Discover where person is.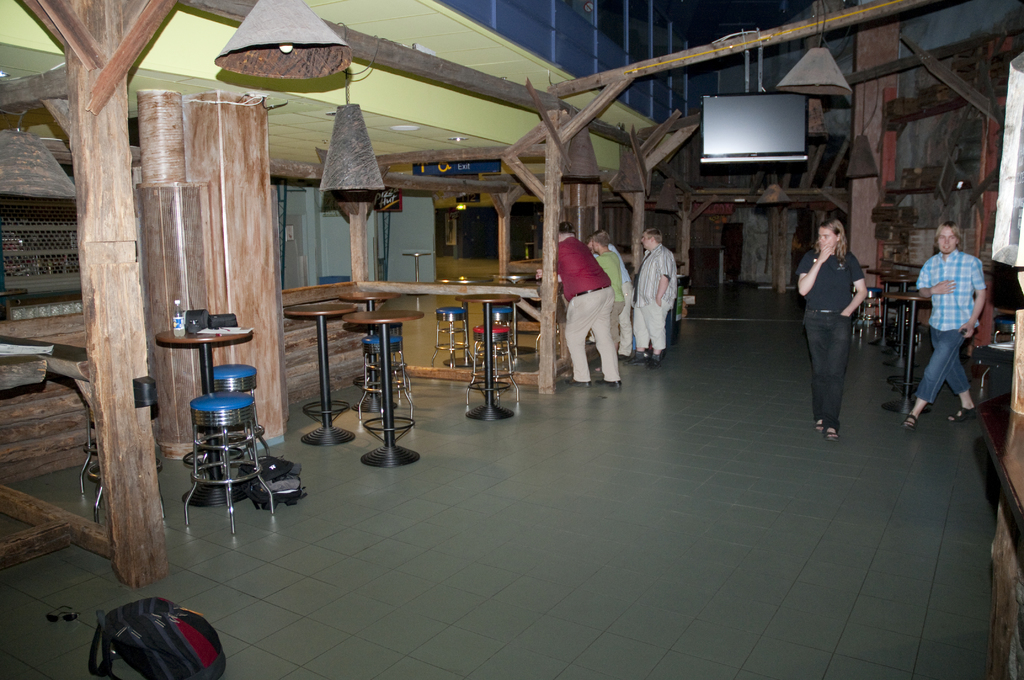
Discovered at left=904, top=215, right=980, bottom=429.
